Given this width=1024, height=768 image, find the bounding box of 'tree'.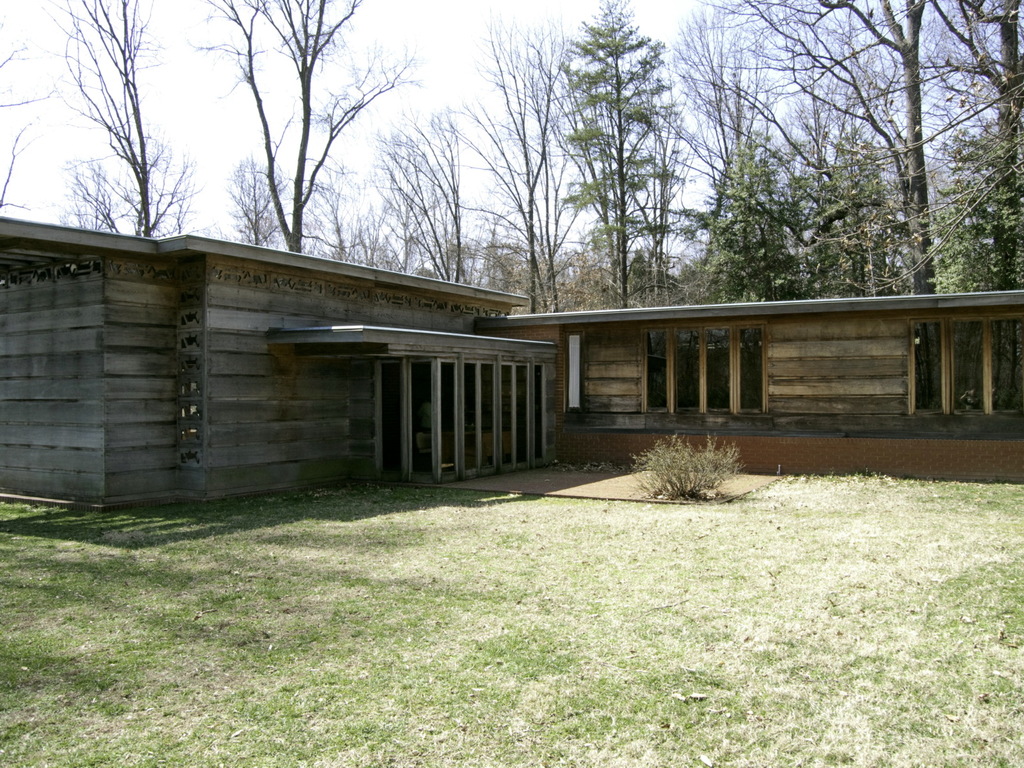
pyautogui.locateOnScreen(214, 145, 287, 247).
